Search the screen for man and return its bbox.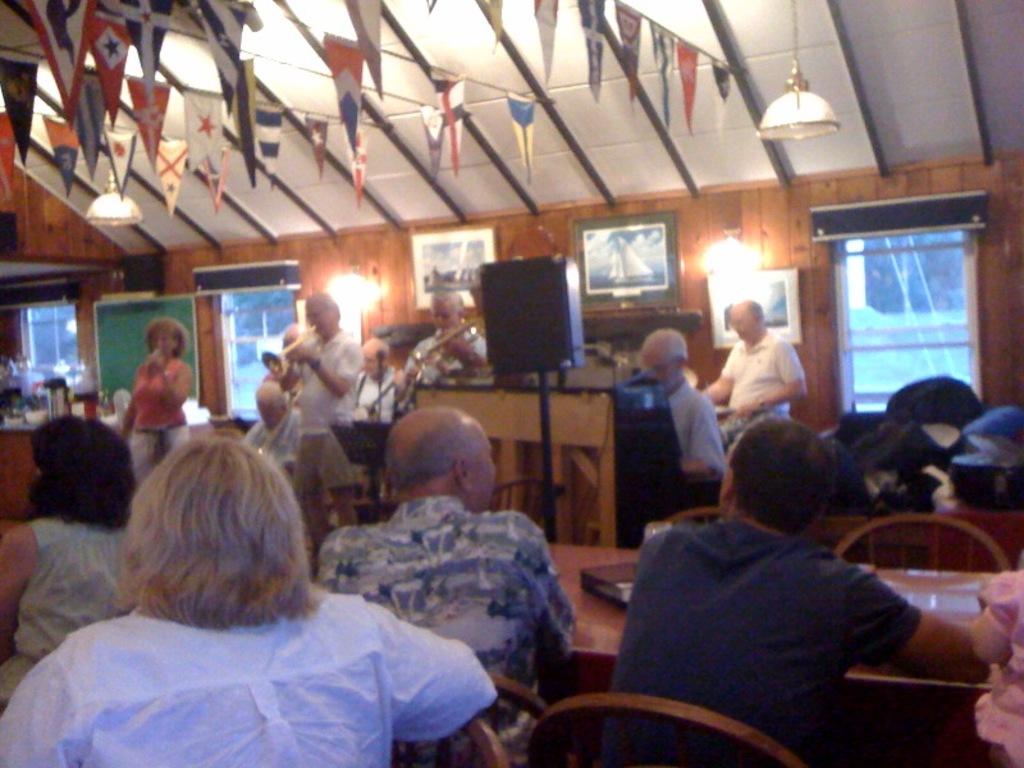
Found: 315/403/586/764.
